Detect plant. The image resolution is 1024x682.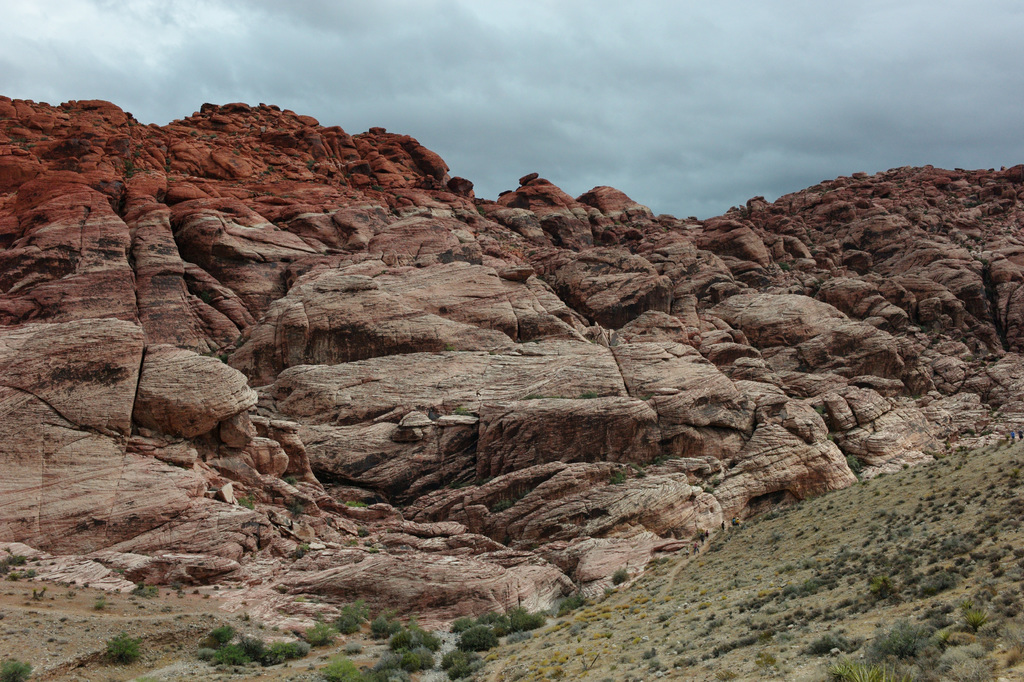
{"x1": 371, "y1": 609, "x2": 392, "y2": 638}.
